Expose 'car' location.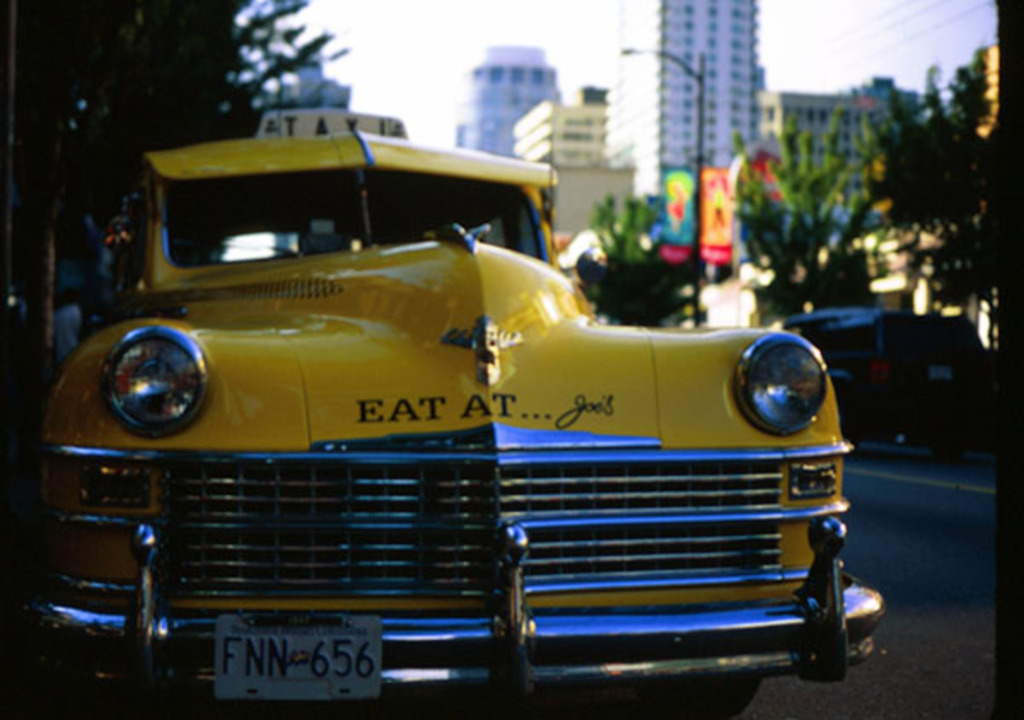
Exposed at (782,312,993,440).
